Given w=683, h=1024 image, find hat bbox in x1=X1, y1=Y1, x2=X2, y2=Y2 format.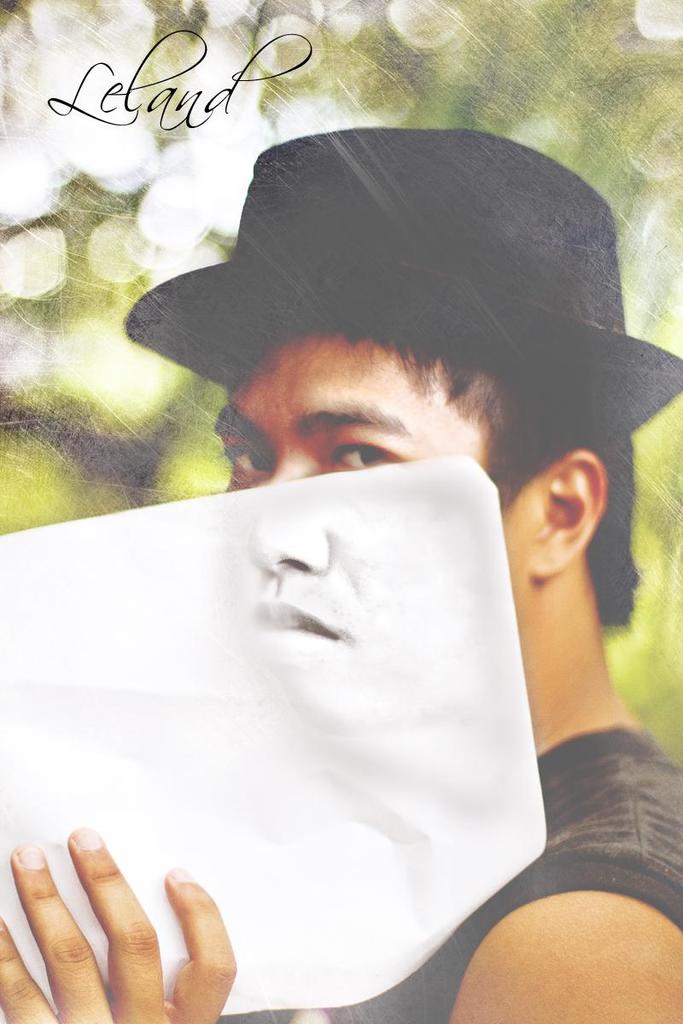
x1=124, y1=129, x2=682, y2=434.
